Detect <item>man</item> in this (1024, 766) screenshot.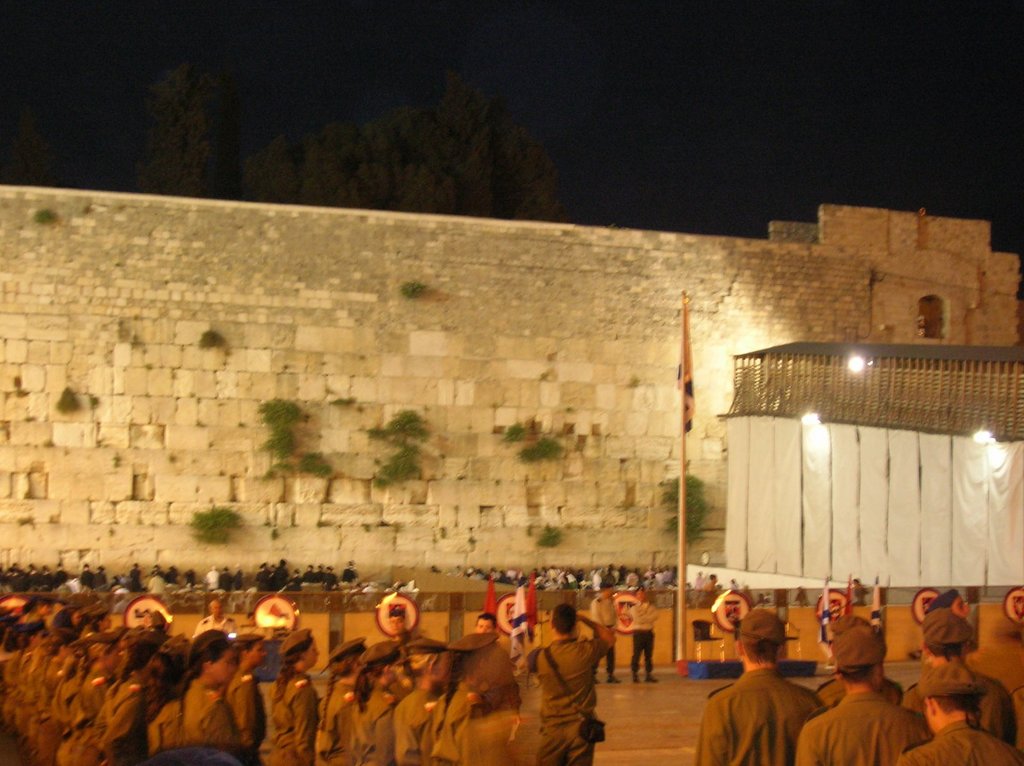
Detection: 145,570,168,589.
